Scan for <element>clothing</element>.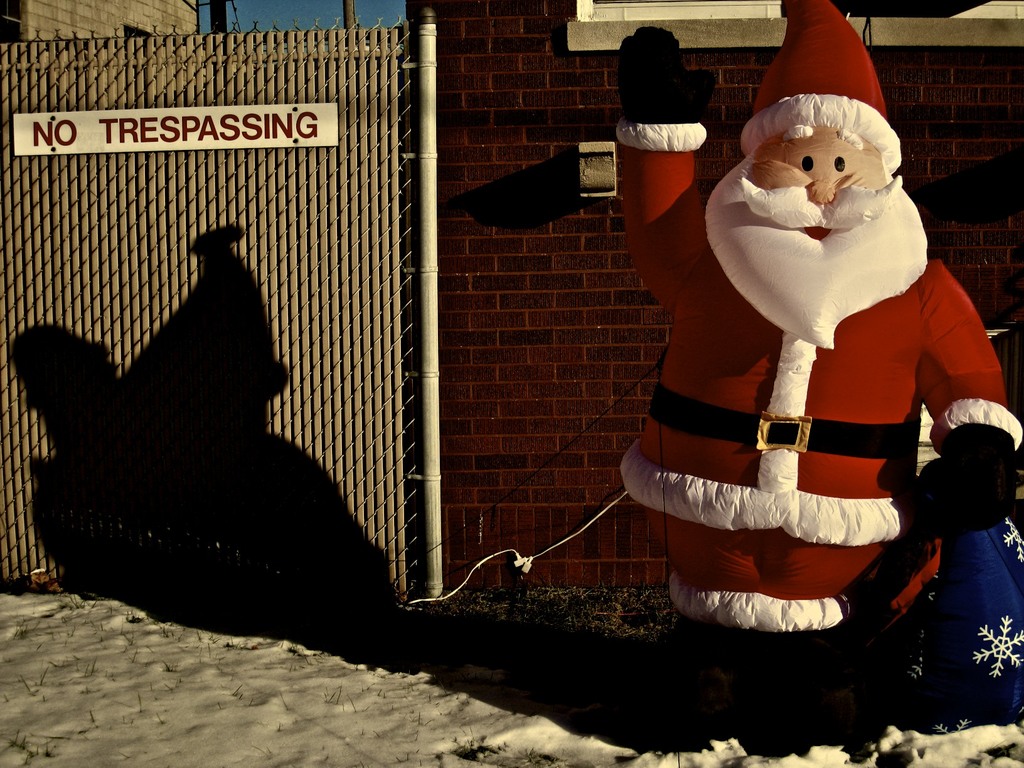
Scan result: (x1=600, y1=108, x2=991, y2=624).
